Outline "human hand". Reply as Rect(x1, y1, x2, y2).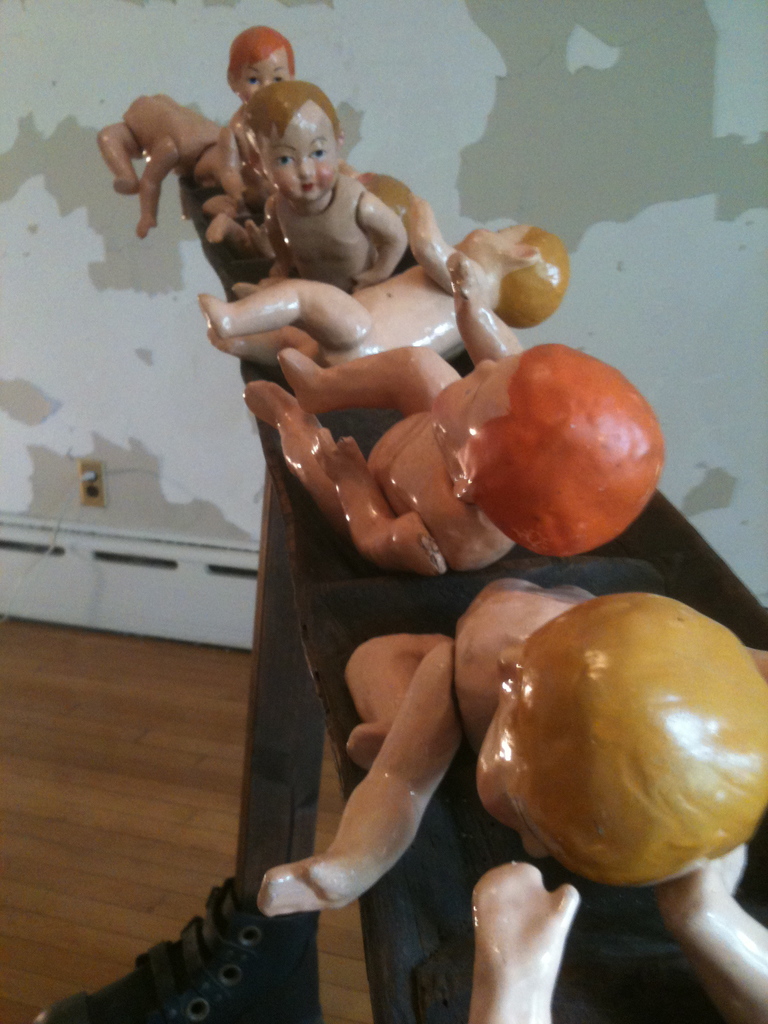
Rect(227, 183, 253, 207).
